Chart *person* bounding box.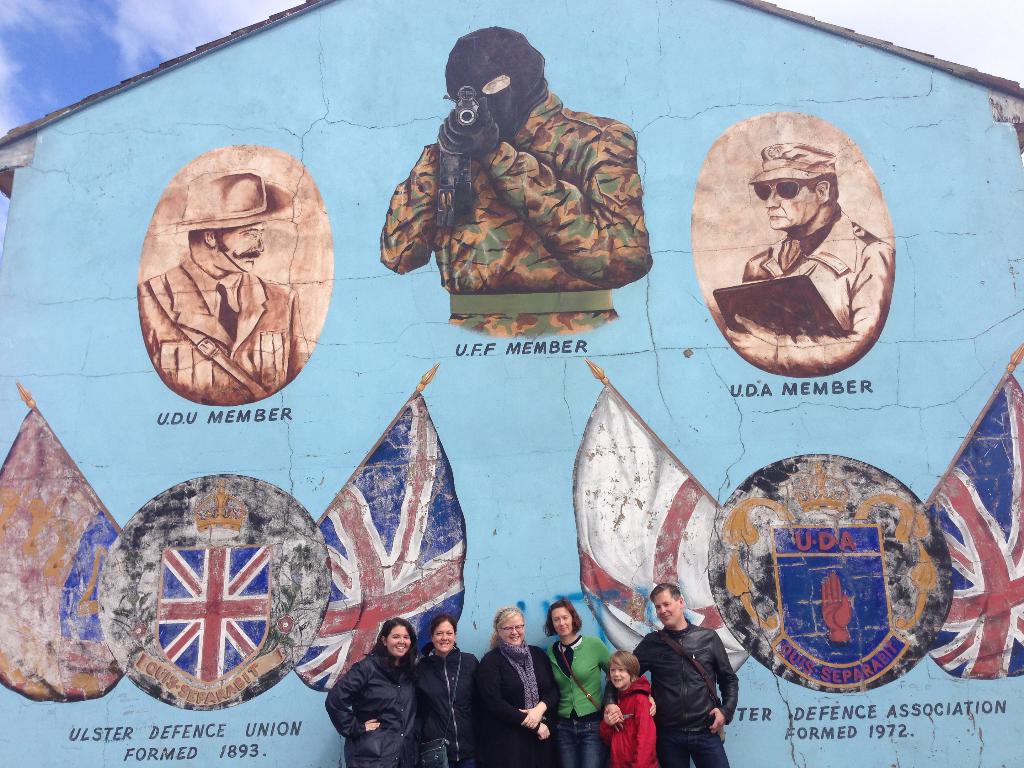
Charted: 412:612:482:767.
